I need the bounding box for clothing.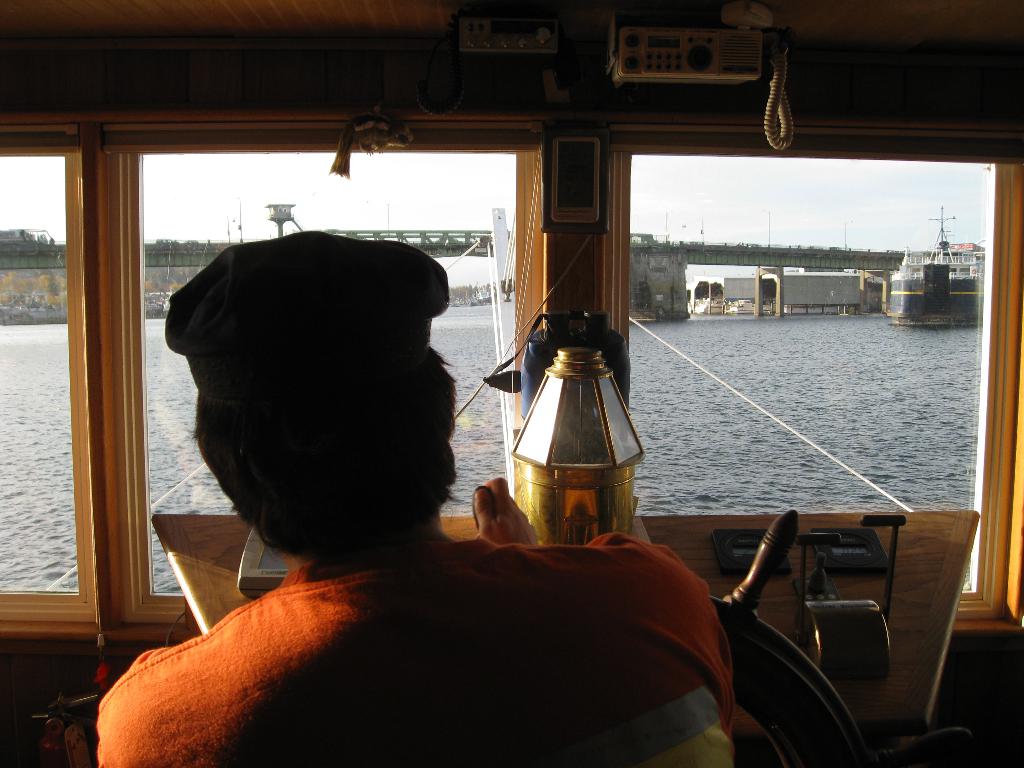
Here it is: box=[97, 536, 771, 767].
